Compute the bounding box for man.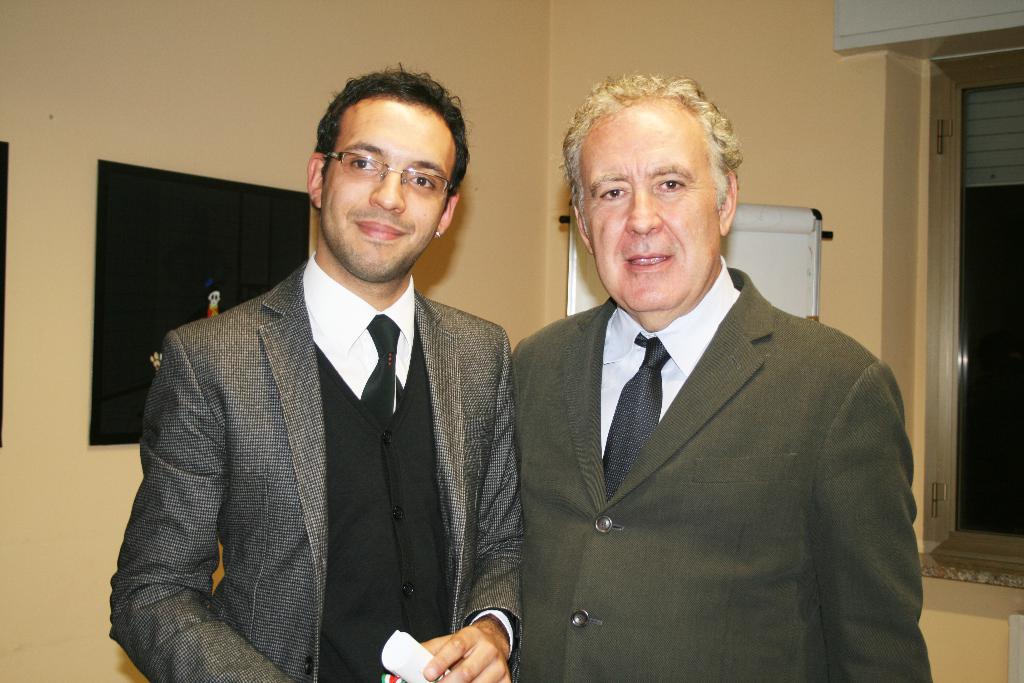
region(111, 61, 516, 682).
